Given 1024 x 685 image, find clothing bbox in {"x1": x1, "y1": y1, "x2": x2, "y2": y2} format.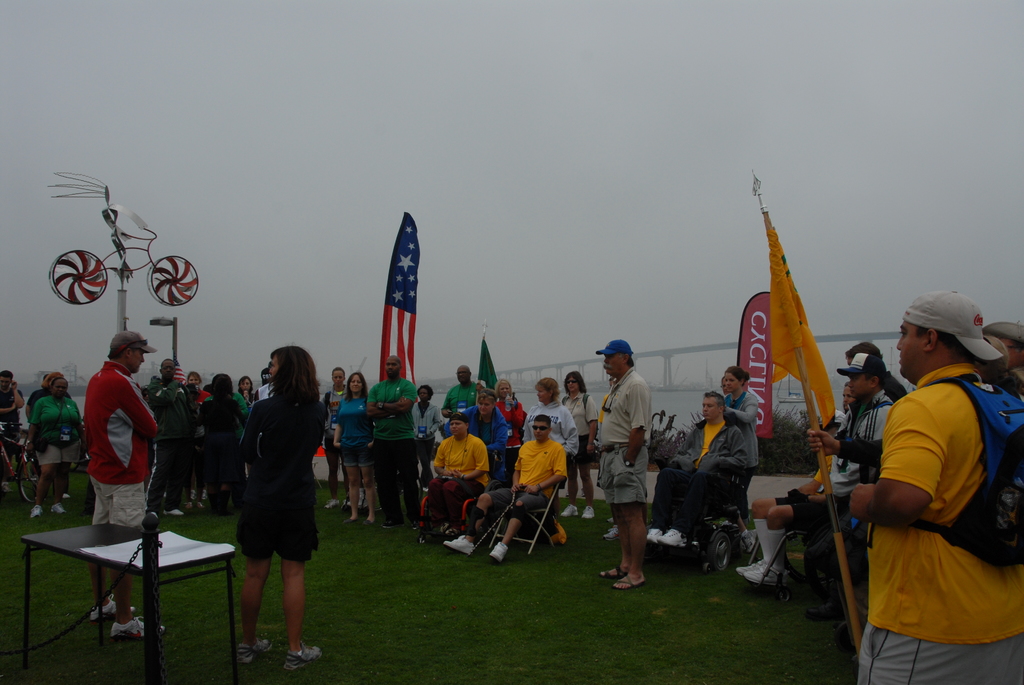
{"x1": 594, "y1": 373, "x2": 652, "y2": 494}.
